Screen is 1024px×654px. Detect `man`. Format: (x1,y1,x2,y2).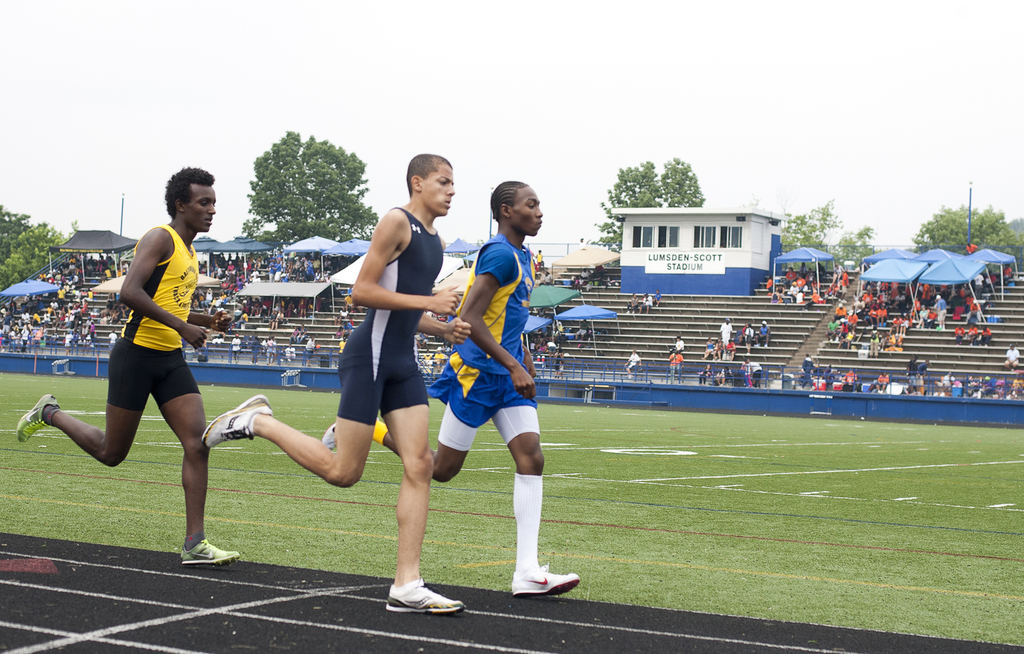
(800,352,817,389).
